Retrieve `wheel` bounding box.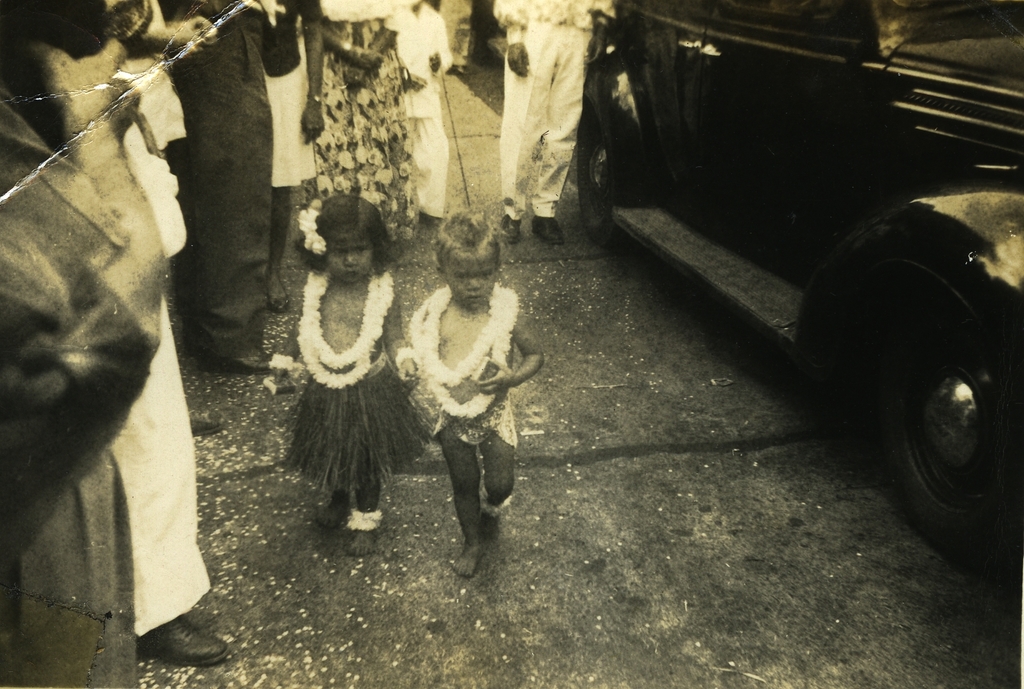
Bounding box: x1=578, y1=103, x2=633, y2=247.
